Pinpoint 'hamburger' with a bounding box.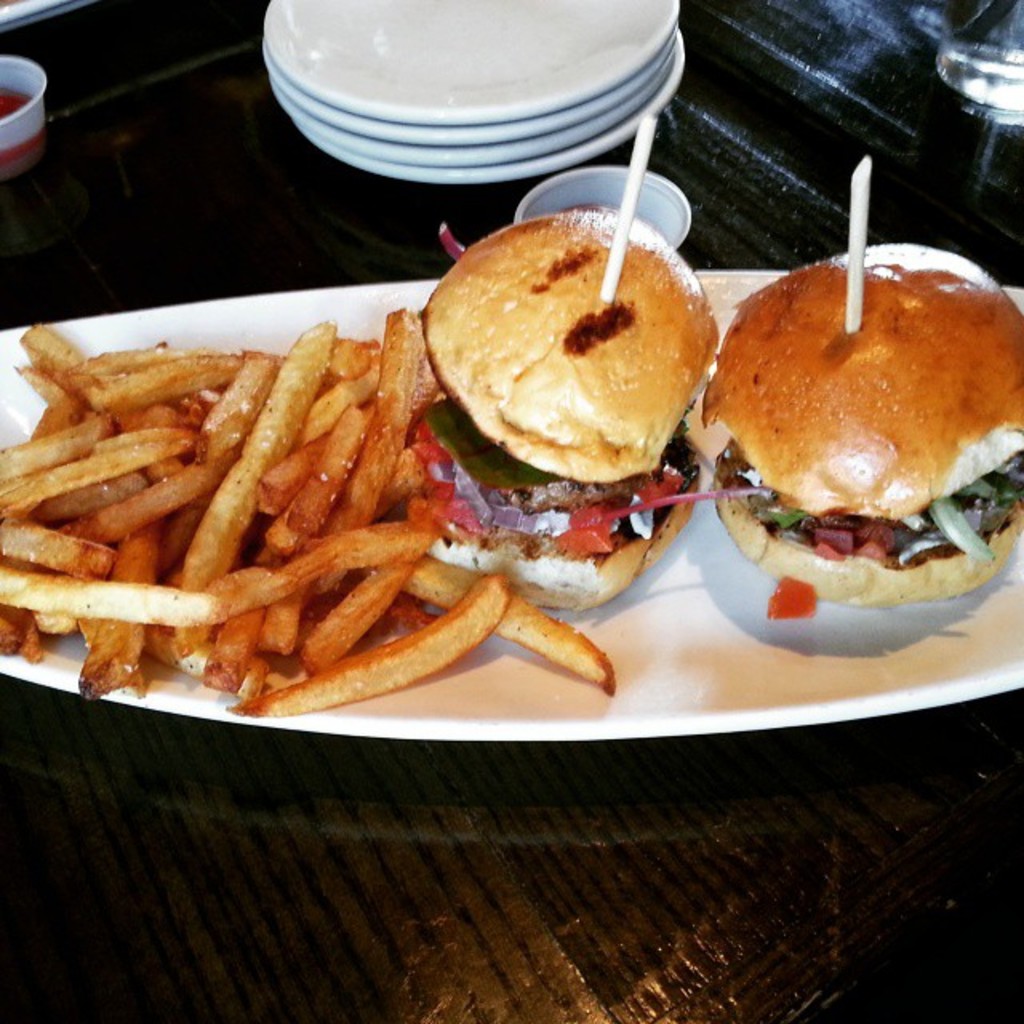
x1=410, y1=206, x2=720, y2=613.
